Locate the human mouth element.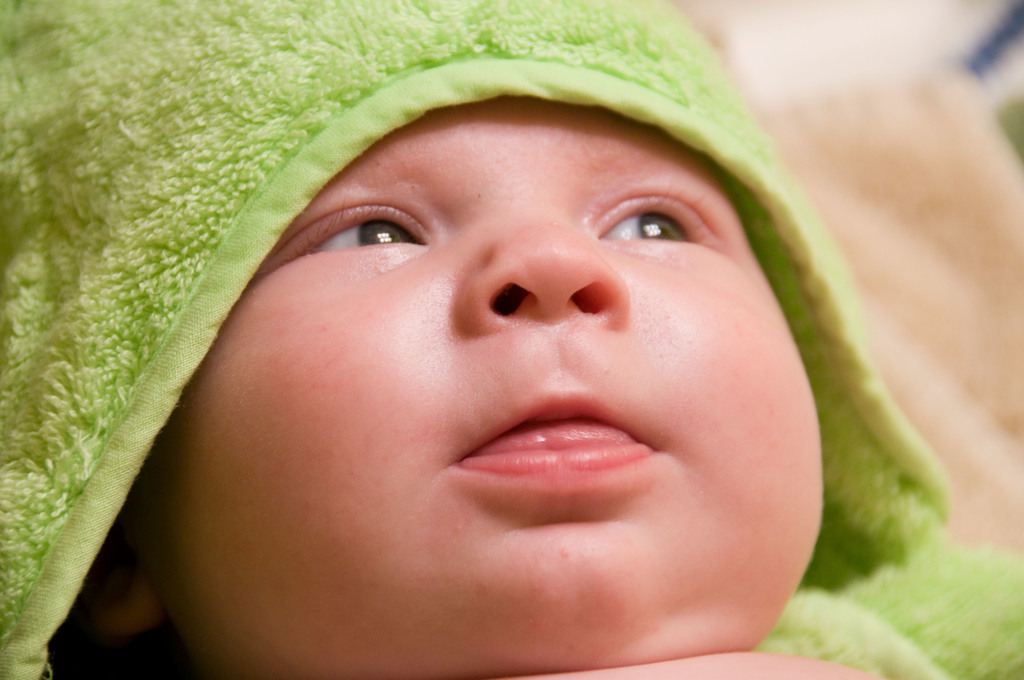
Element bbox: (429,408,701,528).
